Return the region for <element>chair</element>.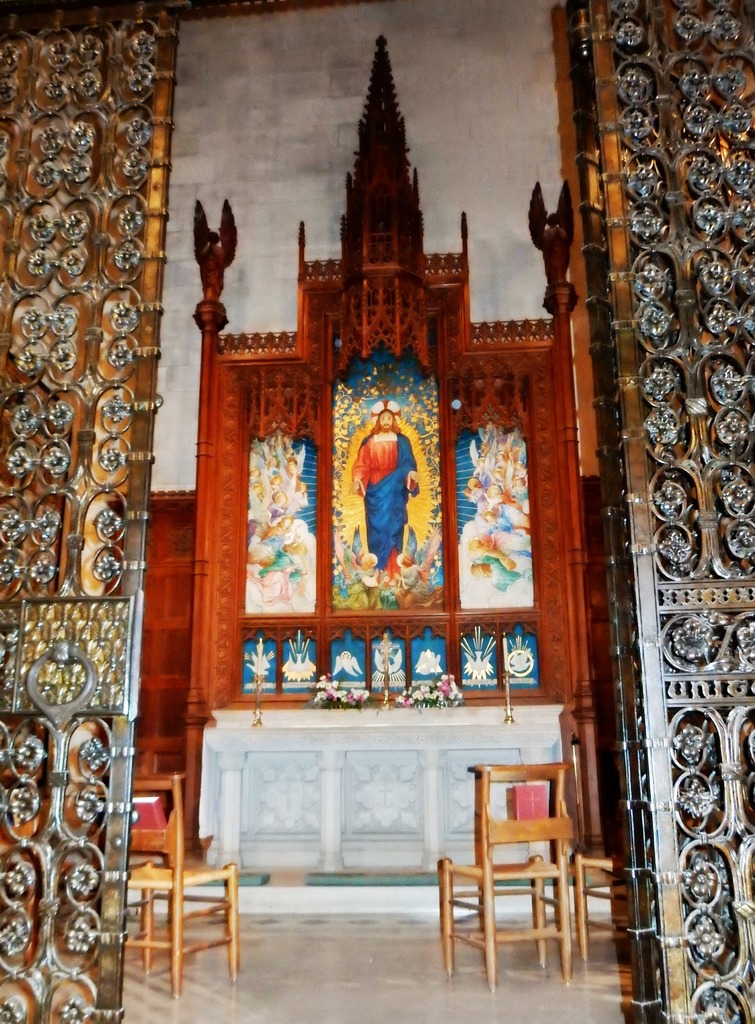
l=121, t=776, r=240, b=1000.
